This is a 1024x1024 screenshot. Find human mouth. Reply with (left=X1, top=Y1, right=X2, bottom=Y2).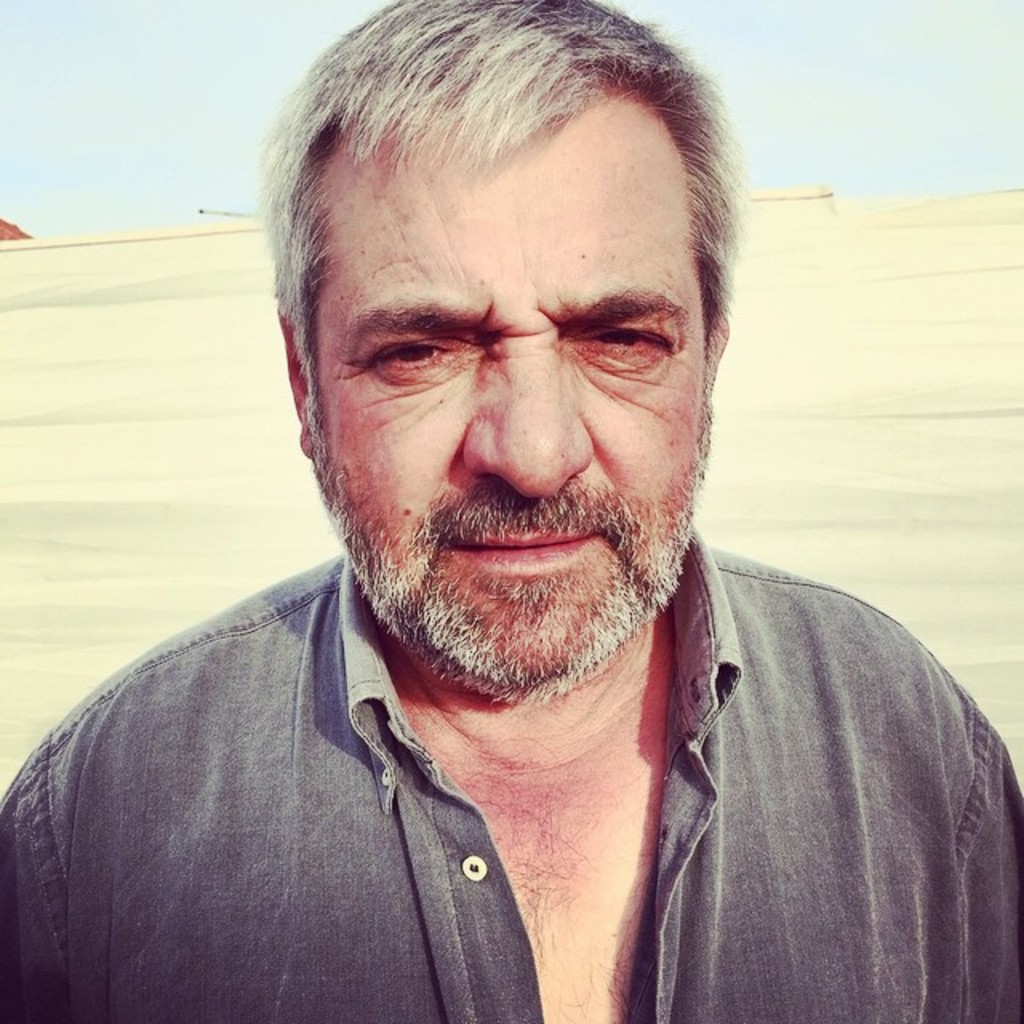
(left=437, top=522, right=610, bottom=582).
